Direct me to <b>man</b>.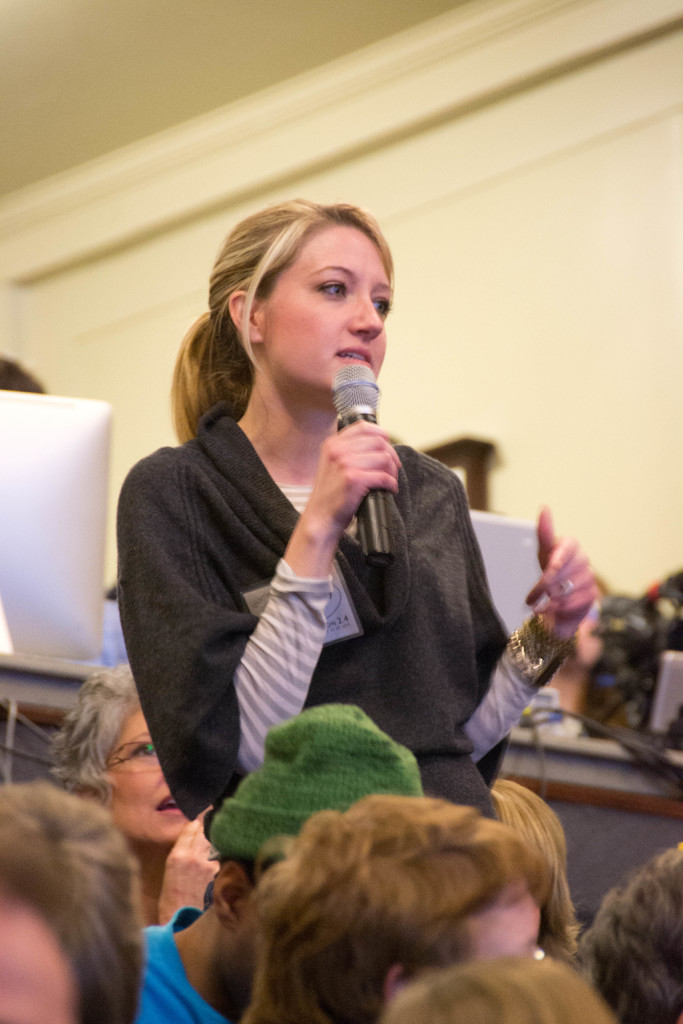
Direction: BBox(242, 780, 553, 1023).
